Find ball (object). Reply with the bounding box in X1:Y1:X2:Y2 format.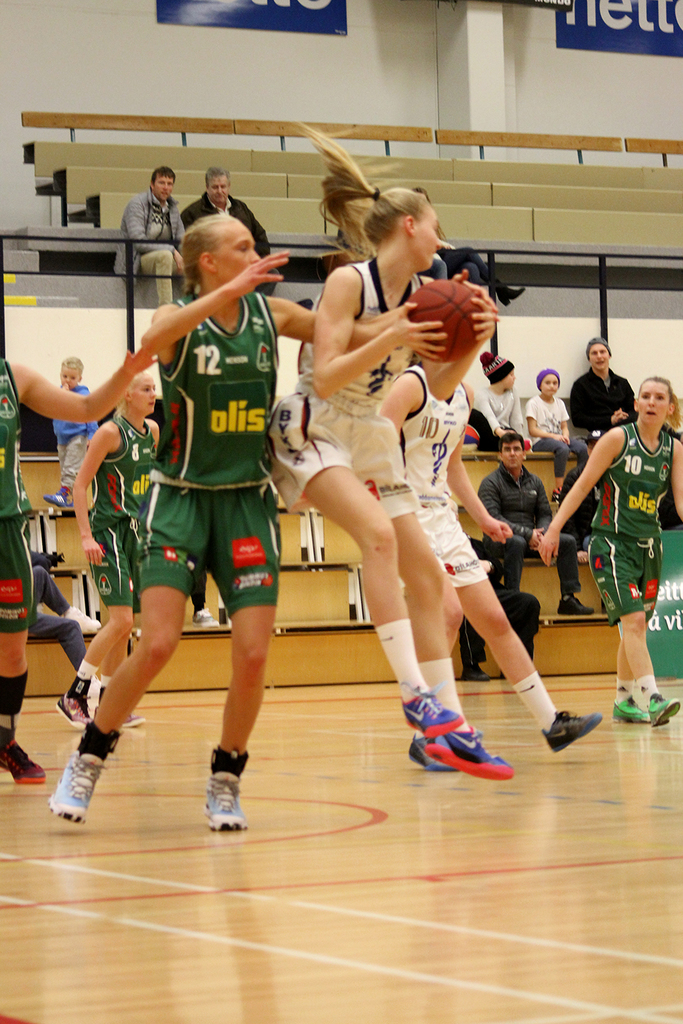
404:280:486:359.
